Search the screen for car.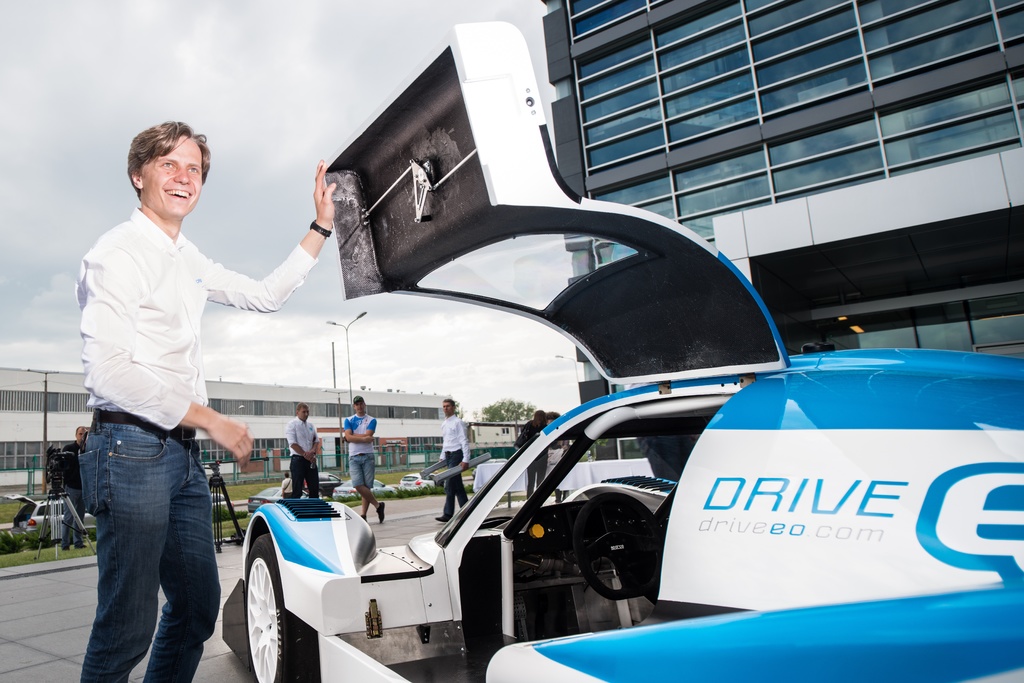
Found at 220,21,1023,682.
